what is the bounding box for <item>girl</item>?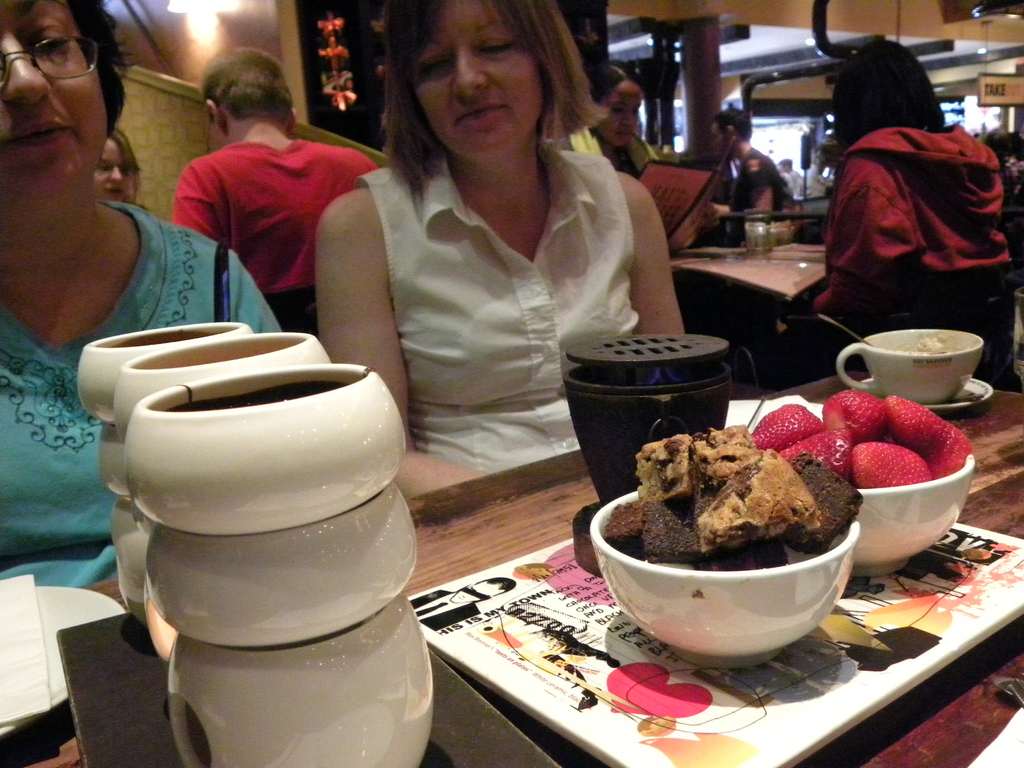
809,33,1018,383.
